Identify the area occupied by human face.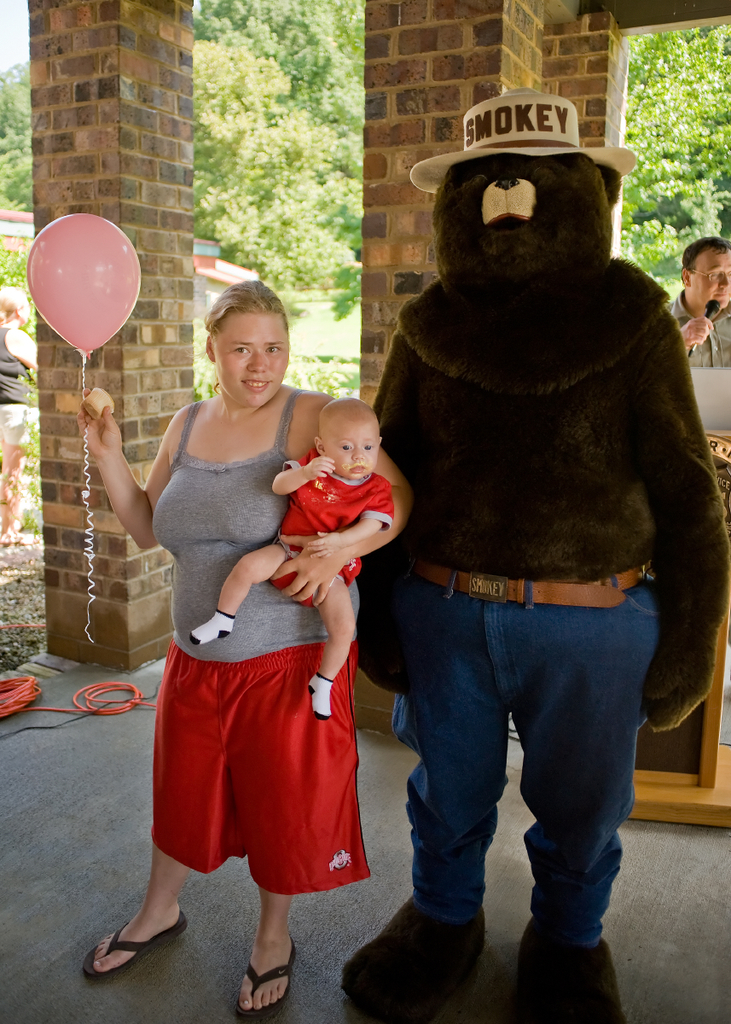
Area: 212,311,285,410.
